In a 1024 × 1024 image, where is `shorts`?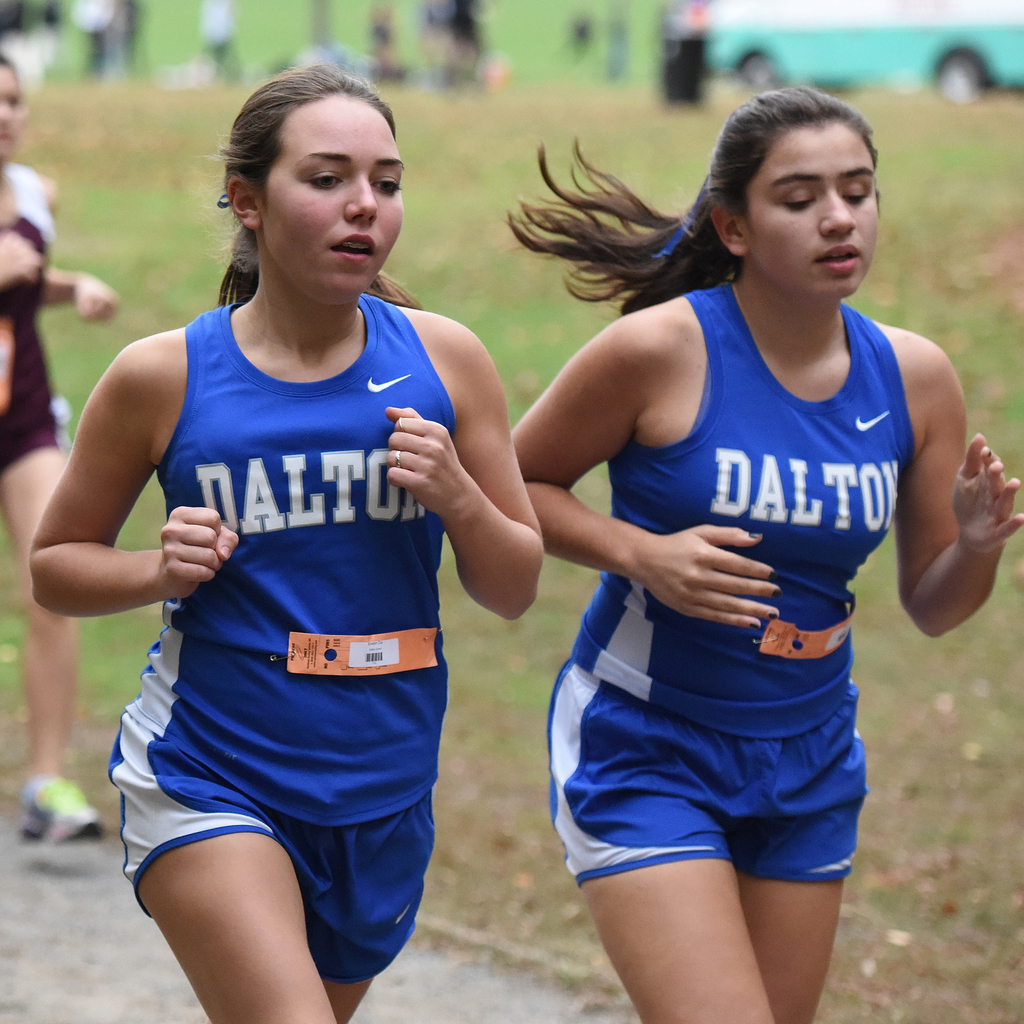
(left=109, top=716, right=438, bottom=982).
